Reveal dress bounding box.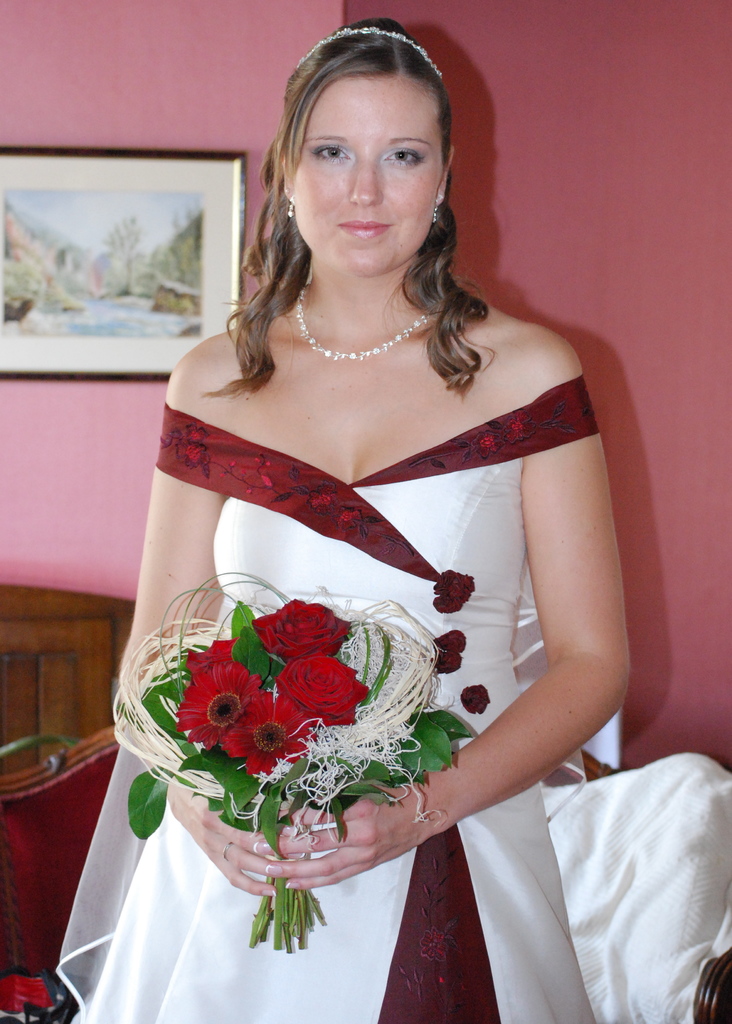
Revealed: {"left": 56, "top": 381, "right": 599, "bottom": 1023}.
